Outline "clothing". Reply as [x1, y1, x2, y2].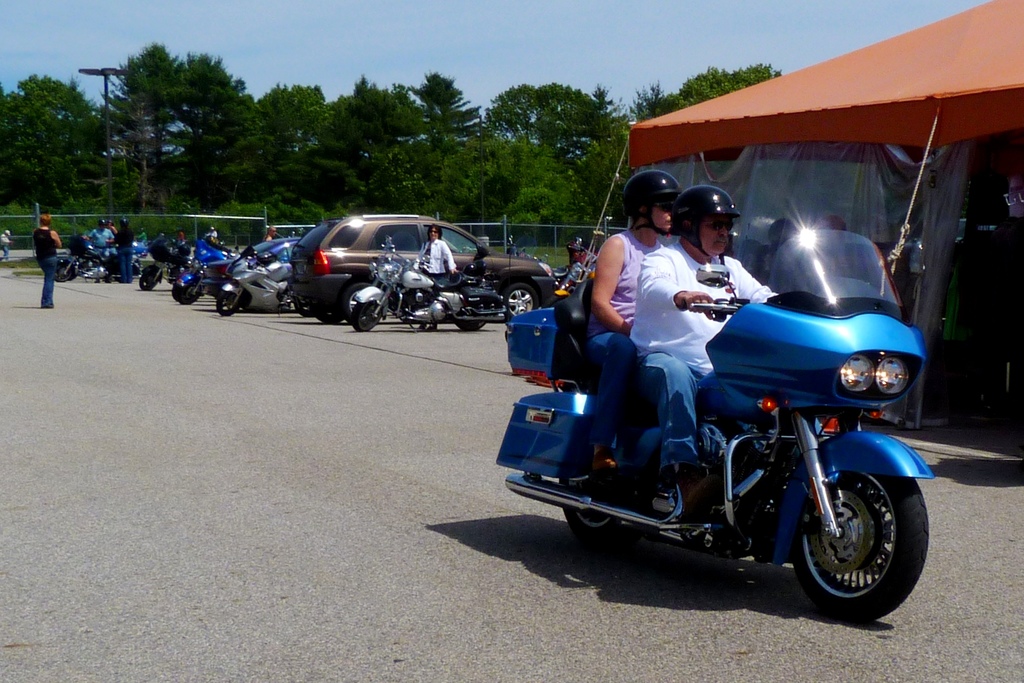
[116, 226, 136, 283].
